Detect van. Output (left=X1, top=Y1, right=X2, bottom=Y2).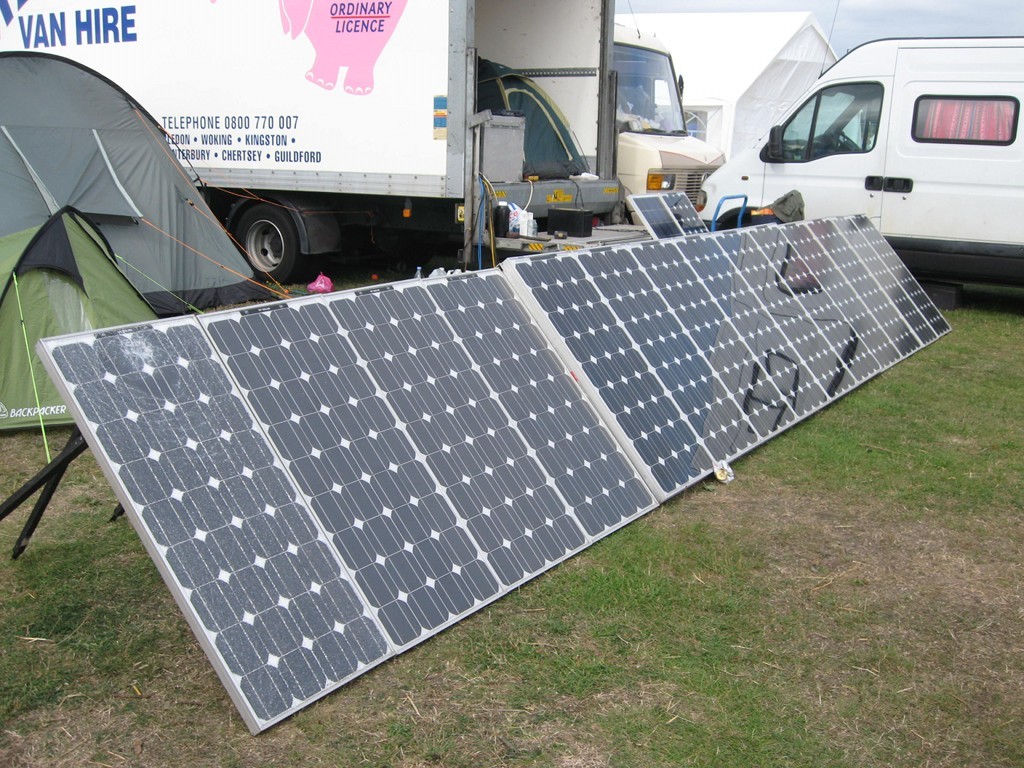
(left=692, top=0, right=1023, bottom=289).
